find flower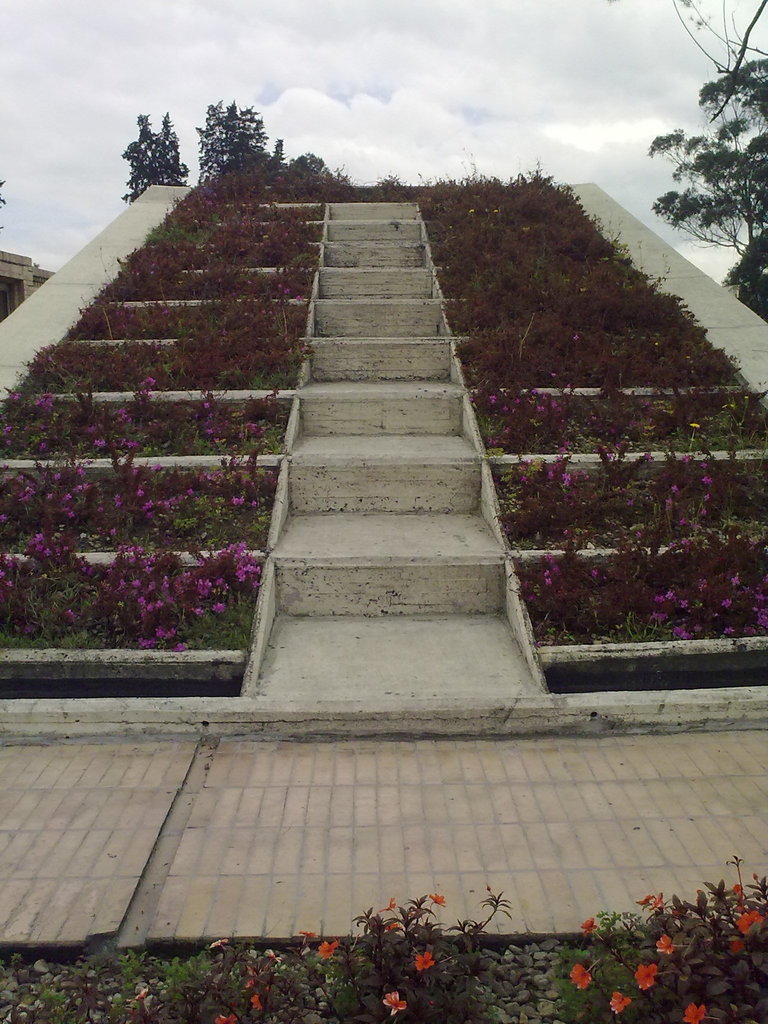
left=252, top=996, right=263, bottom=1009
